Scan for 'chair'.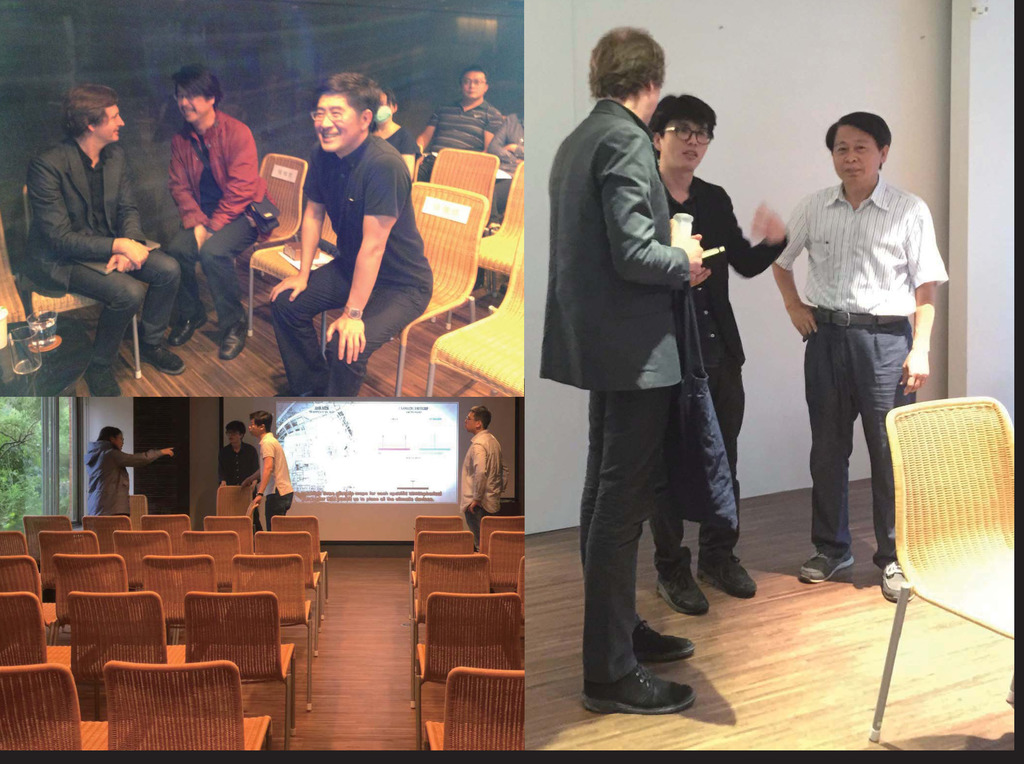
Scan result: [0,219,26,324].
